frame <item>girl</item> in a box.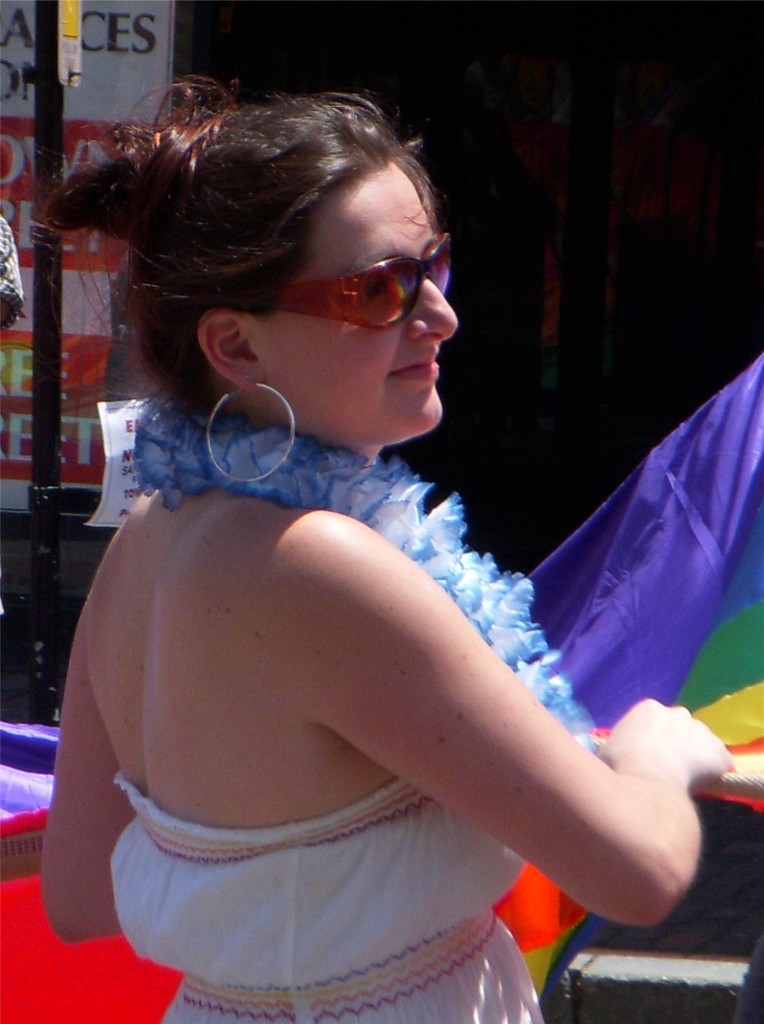
(x1=35, y1=71, x2=710, y2=1023).
